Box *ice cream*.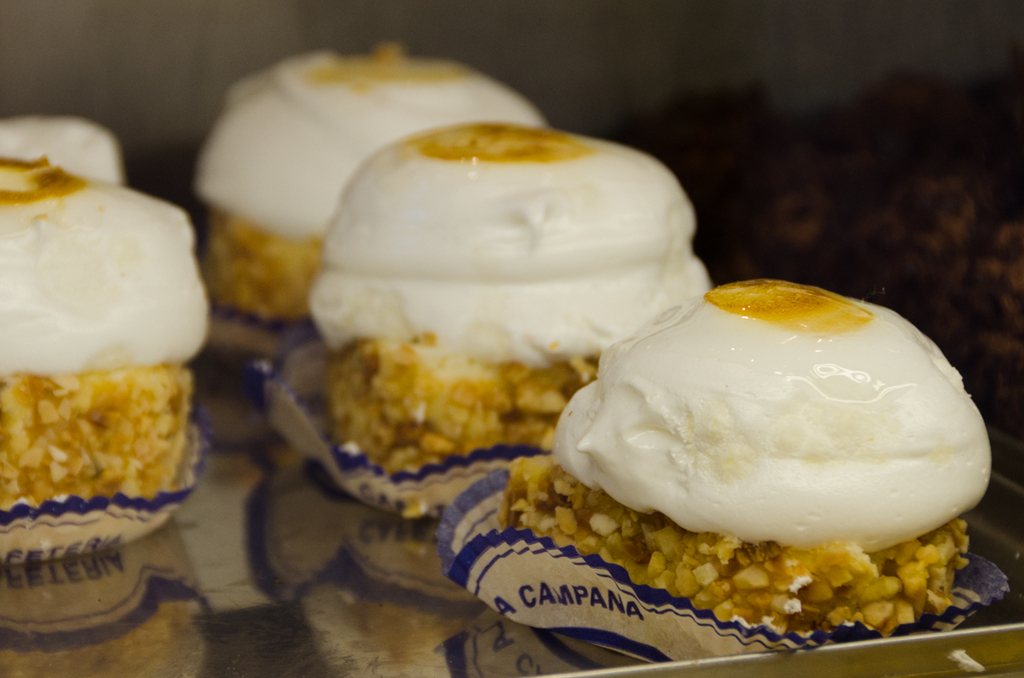
(left=523, top=281, right=1013, bottom=615).
